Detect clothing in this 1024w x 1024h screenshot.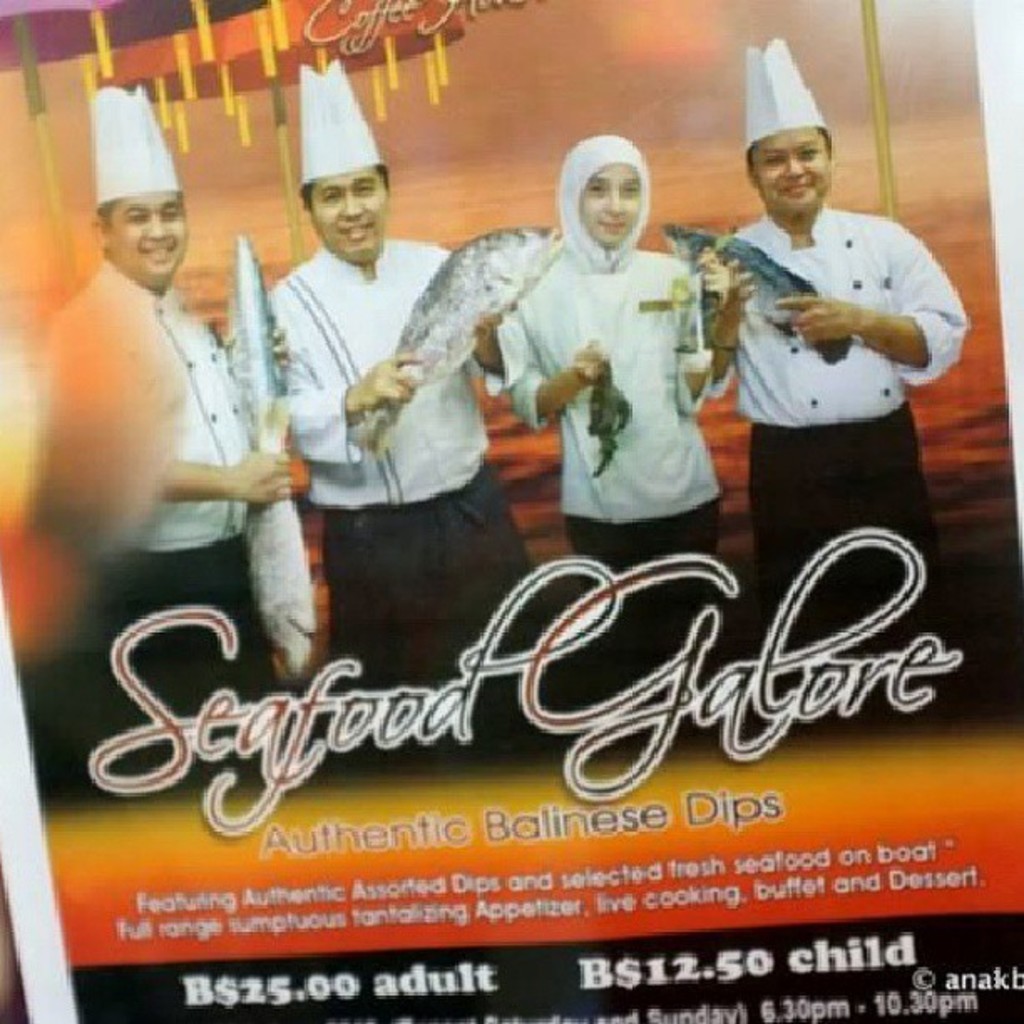
Detection: box=[55, 274, 251, 791].
